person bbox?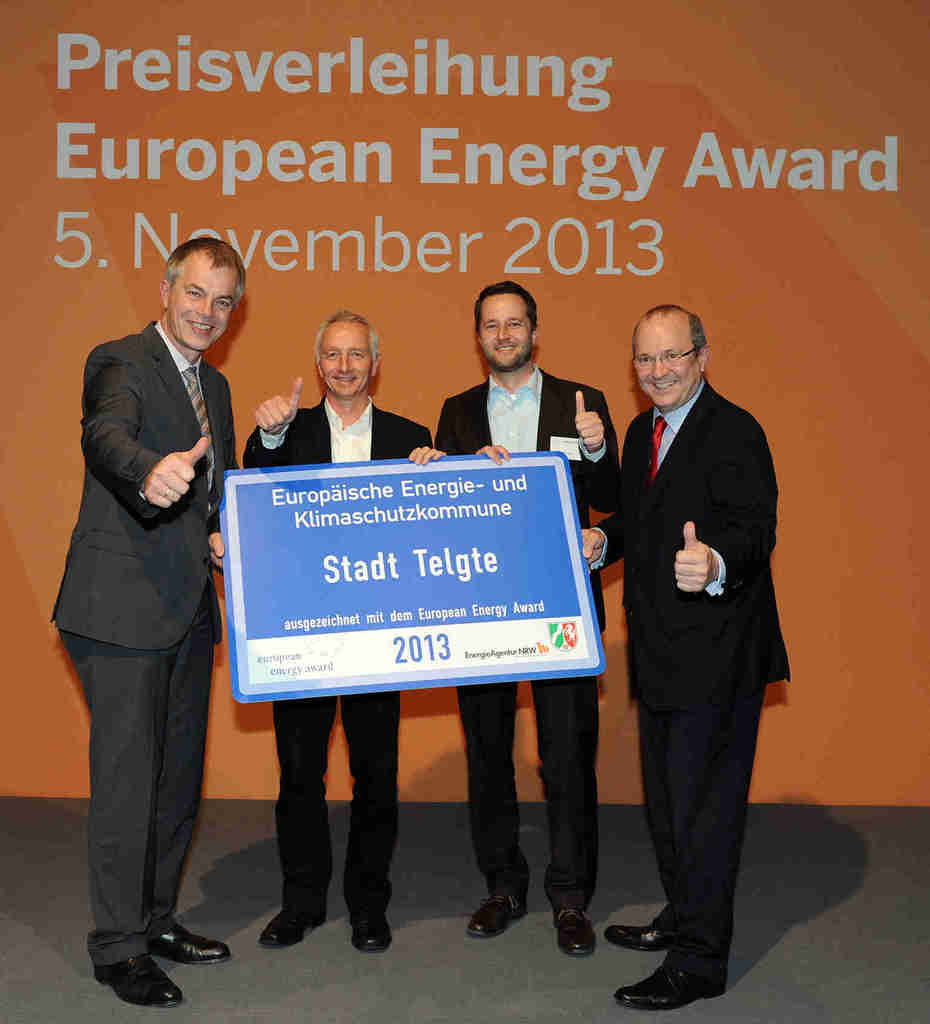
left=435, top=281, right=619, bottom=956
